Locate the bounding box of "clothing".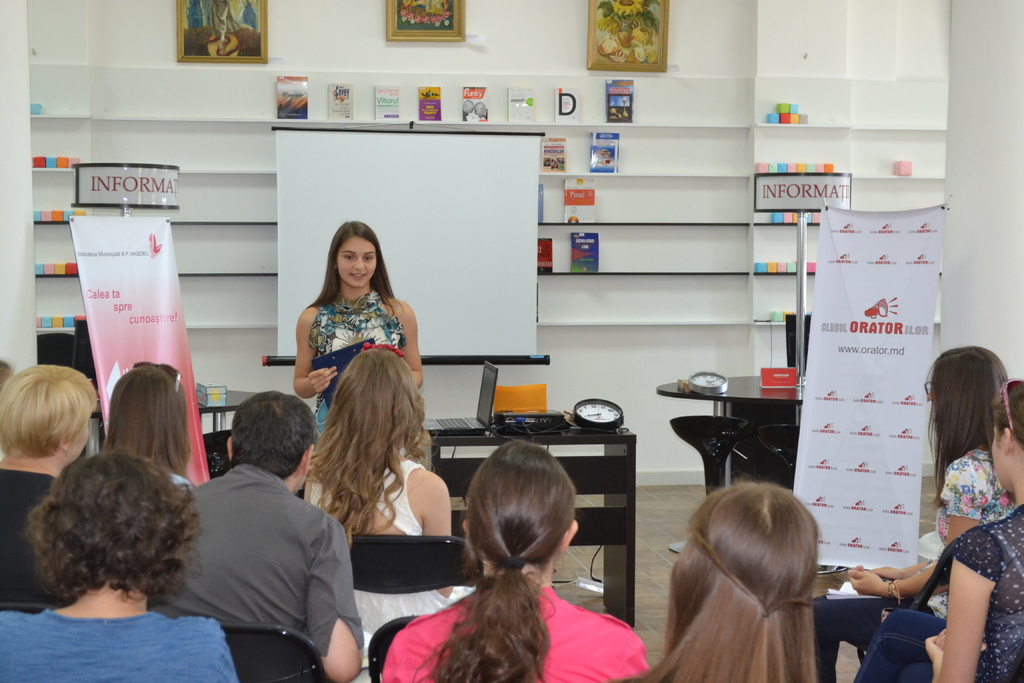
Bounding box: <region>148, 431, 350, 662</region>.
